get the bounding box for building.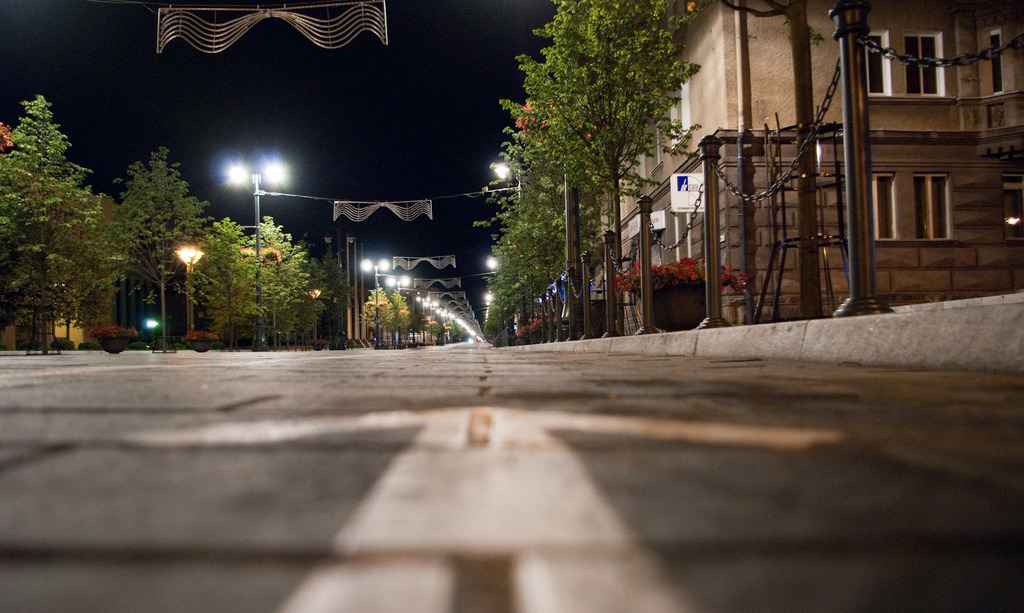
[0,178,136,349].
